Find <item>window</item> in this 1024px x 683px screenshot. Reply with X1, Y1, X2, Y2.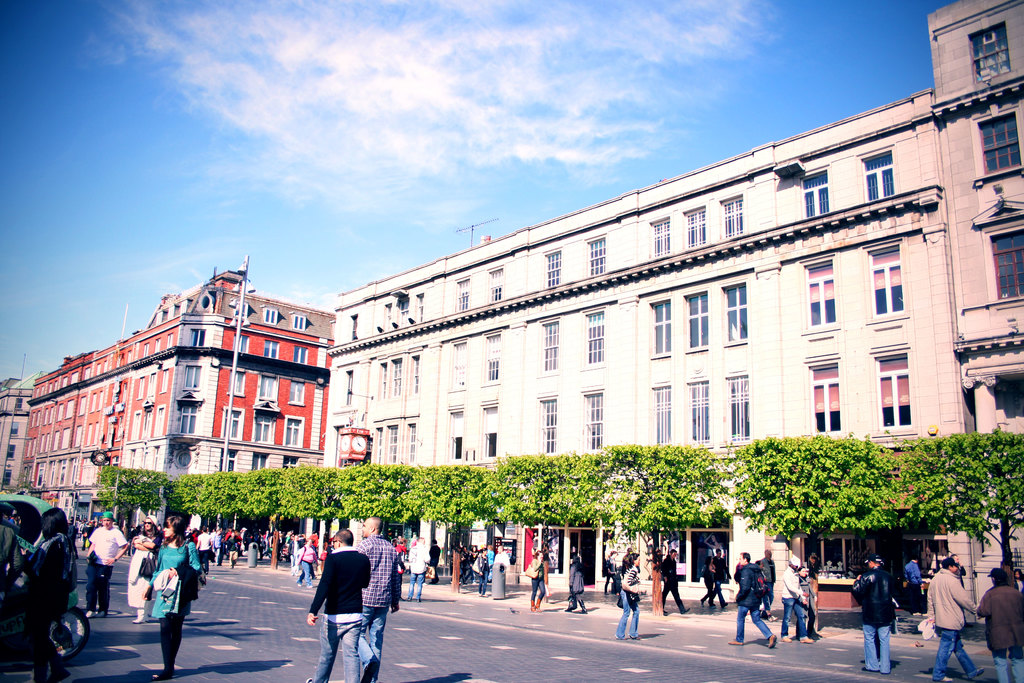
543, 317, 558, 375.
